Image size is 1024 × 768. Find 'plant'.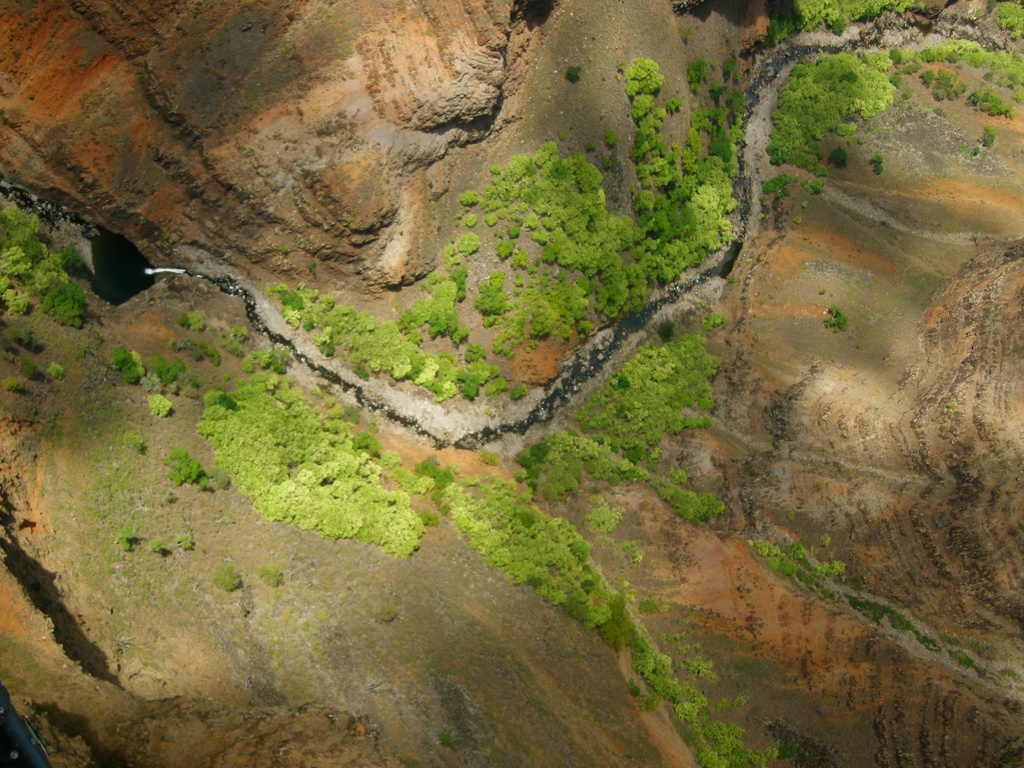
{"left": 947, "top": 400, "right": 956, "bottom": 410}.
